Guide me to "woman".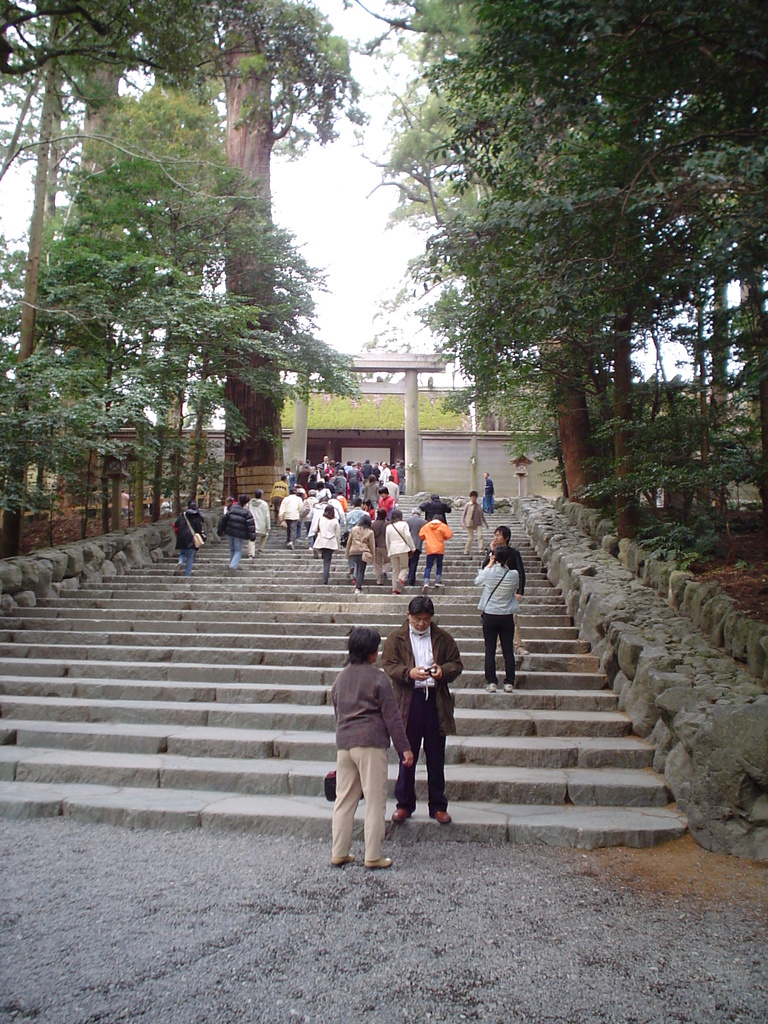
Guidance: (x1=176, y1=503, x2=204, y2=576).
